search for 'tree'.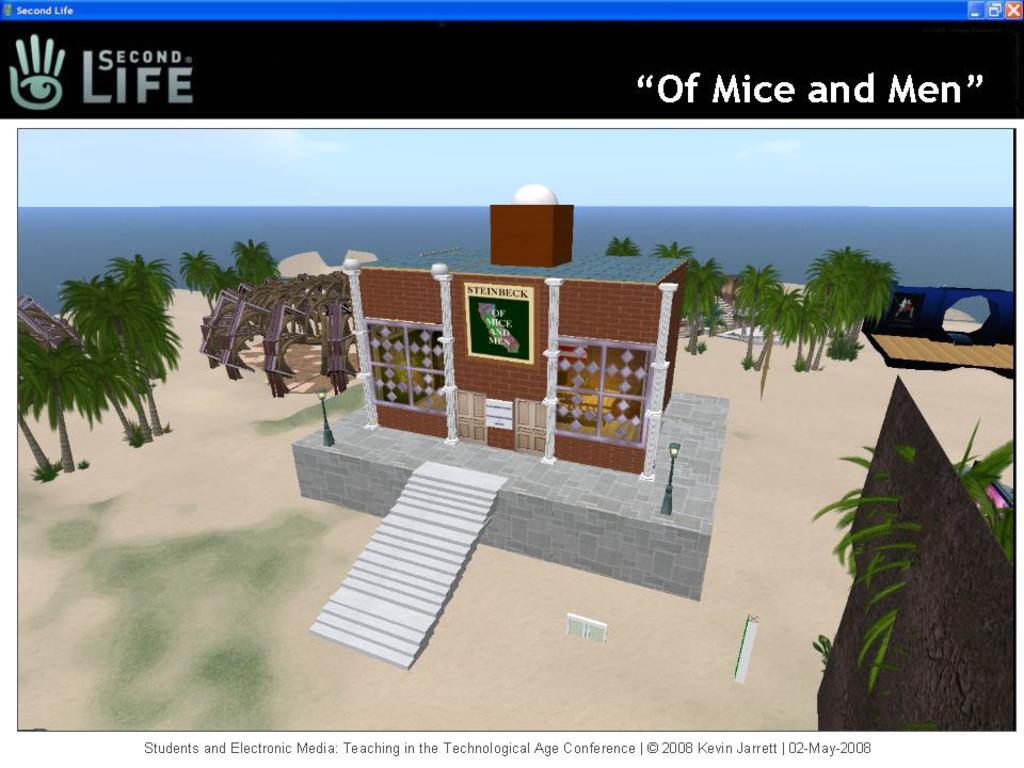
Found at bbox=[605, 234, 645, 258].
